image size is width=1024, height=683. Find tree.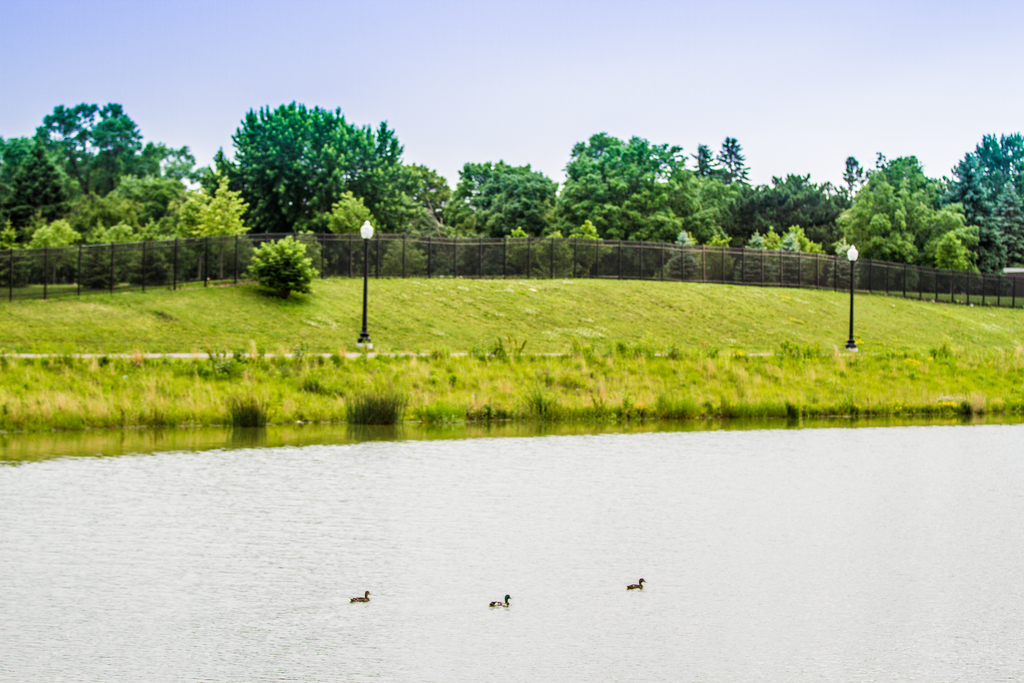
<box>668,218,704,275</box>.
